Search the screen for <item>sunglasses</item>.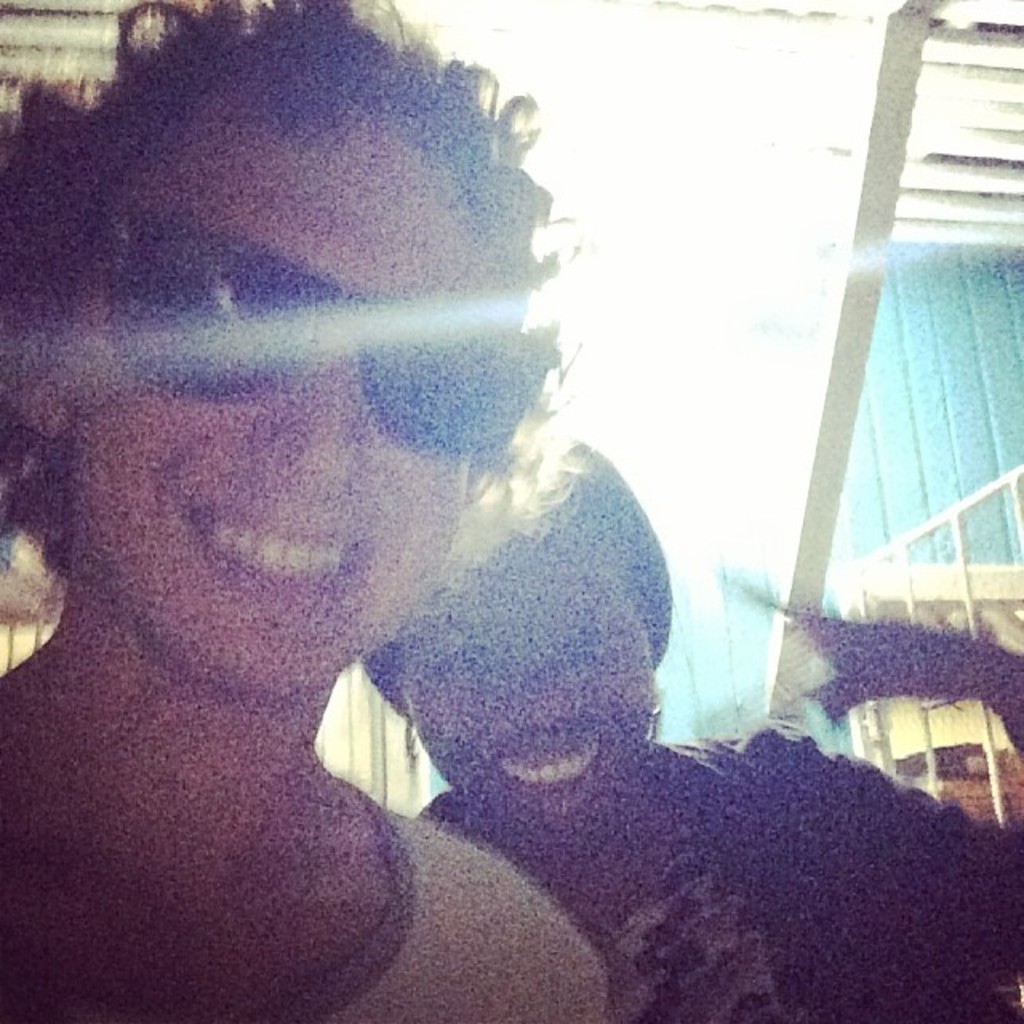
Found at (64, 211, 539, 472).
